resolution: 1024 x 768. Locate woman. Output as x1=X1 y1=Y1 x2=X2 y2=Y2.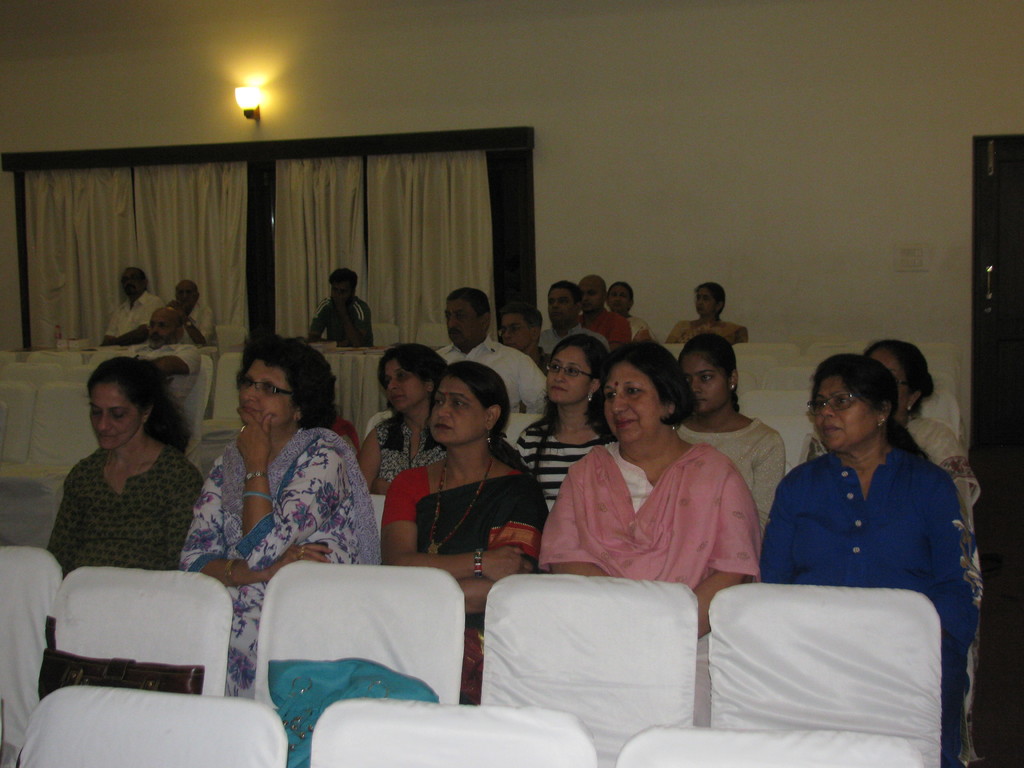
x1=605 y1=283 x2=657 y2=342.
